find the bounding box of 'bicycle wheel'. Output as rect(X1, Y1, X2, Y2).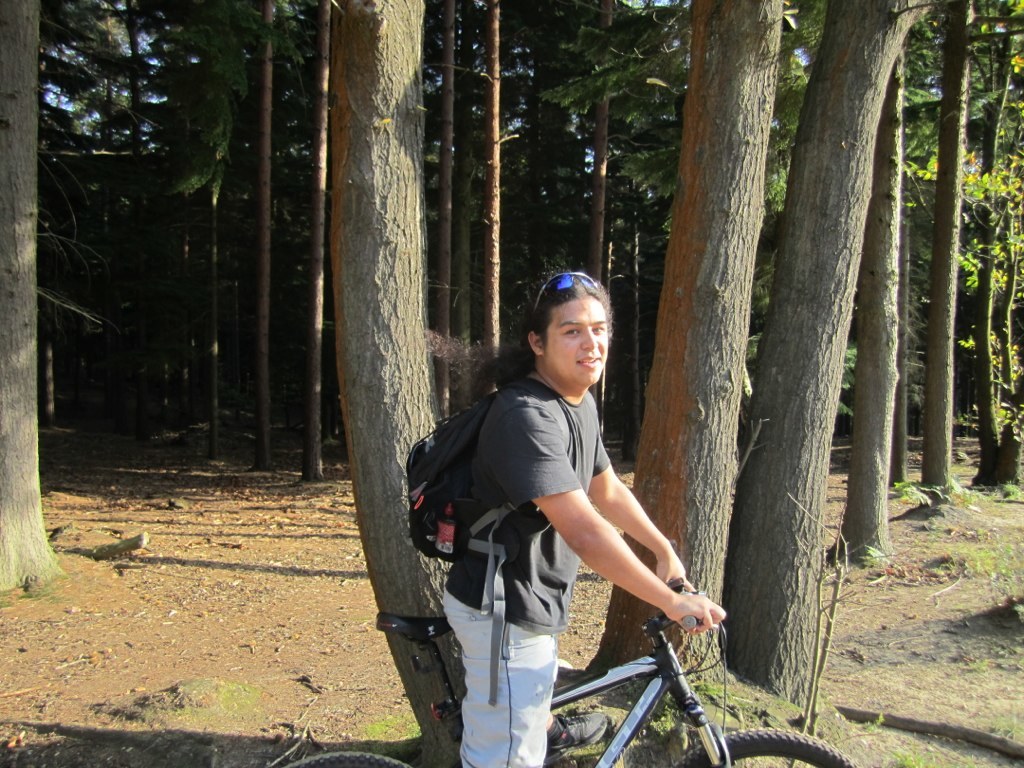
rect(285, 750, 420, 767).
